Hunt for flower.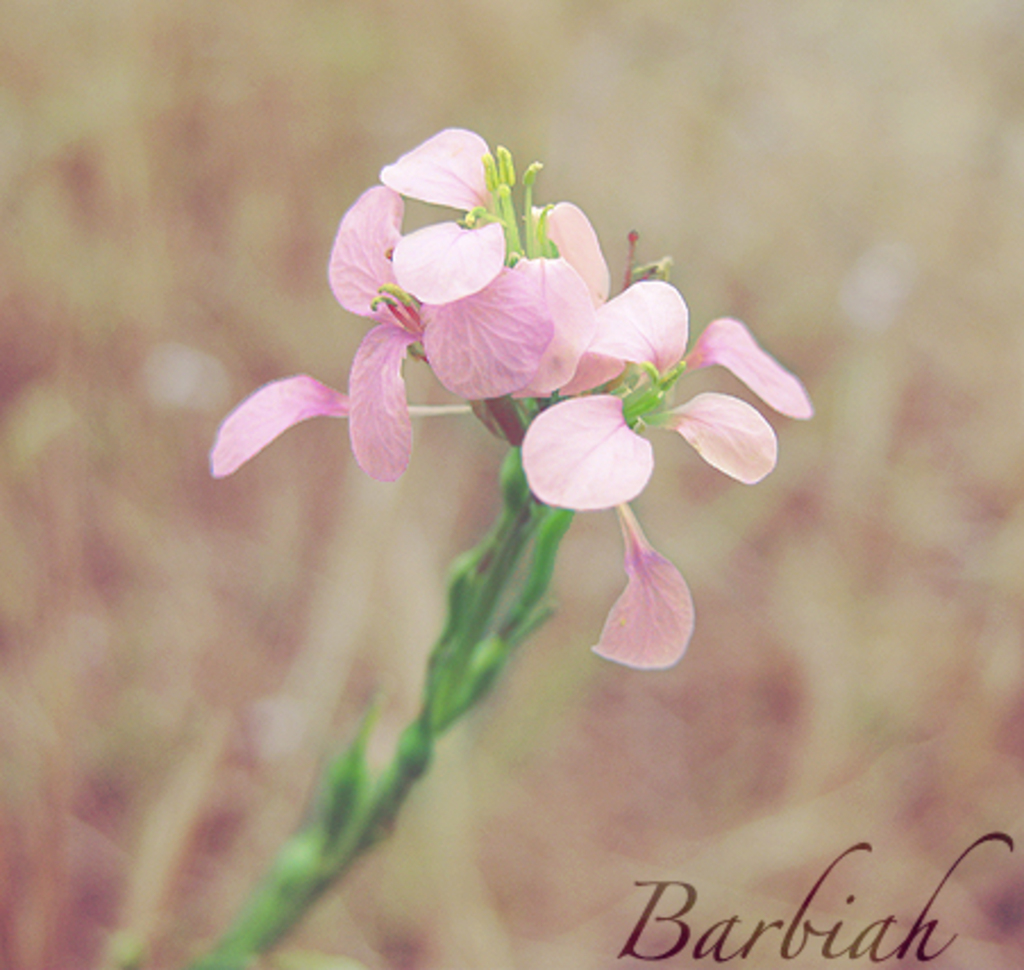
Hunted down at select_region(329, 182, 556, 484).
